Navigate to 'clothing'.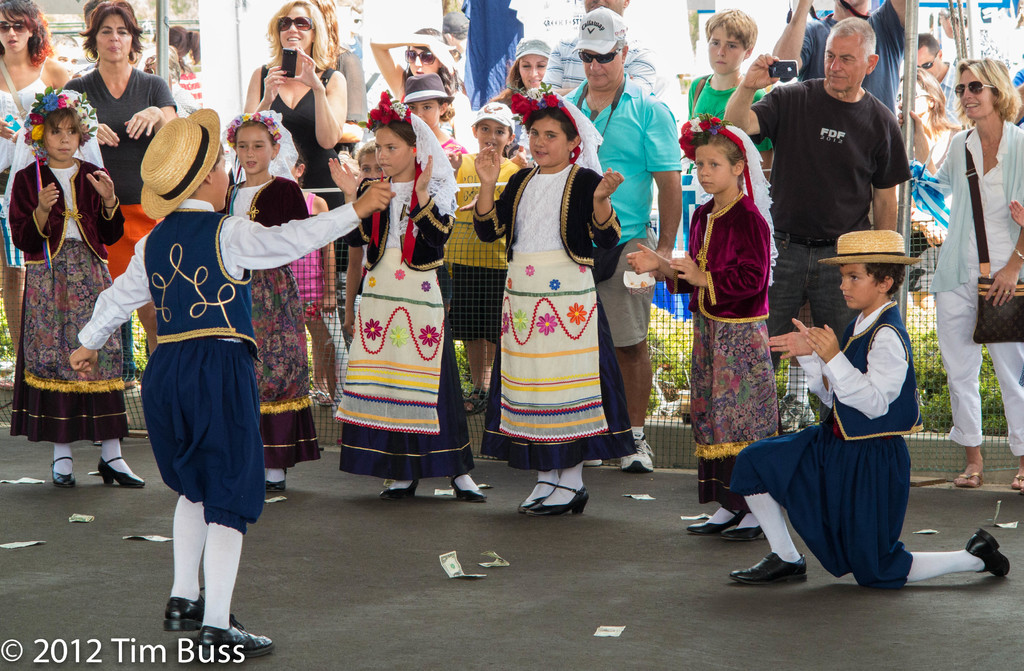
Navigation target: 8, 153, 129, 441.
